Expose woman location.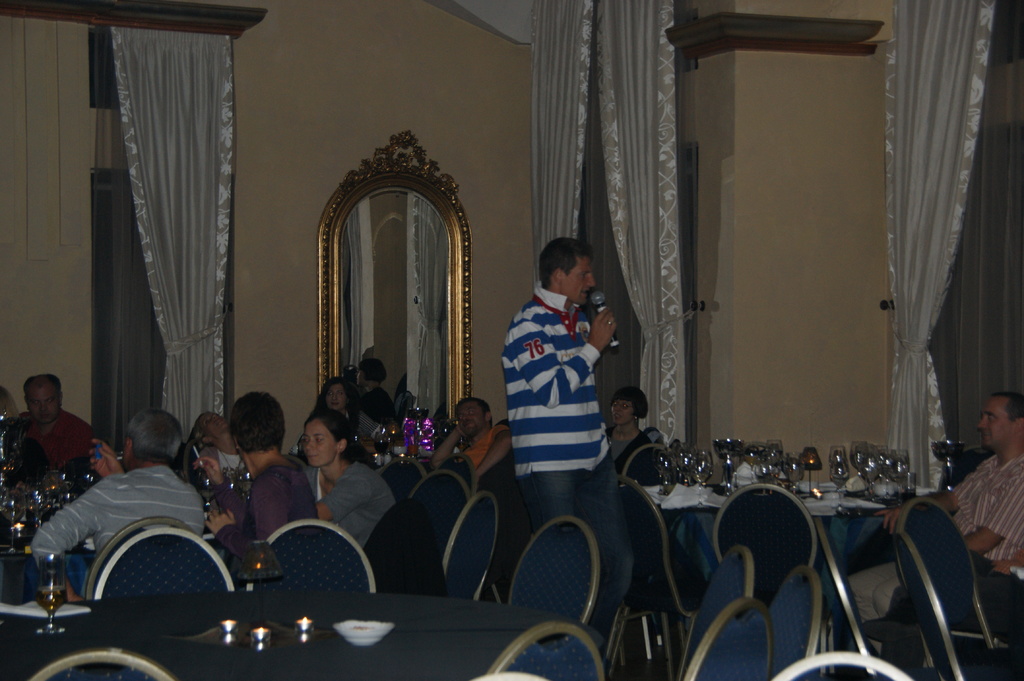
Exposed at 194, 391, 320, 562.
